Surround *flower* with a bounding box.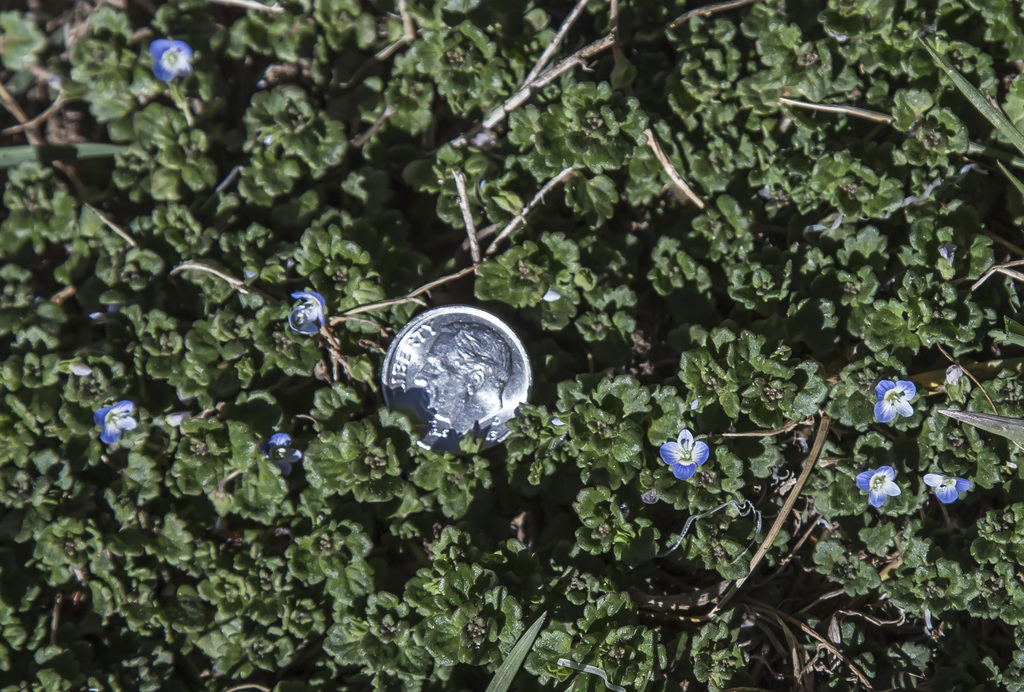
852,466,901,509.
